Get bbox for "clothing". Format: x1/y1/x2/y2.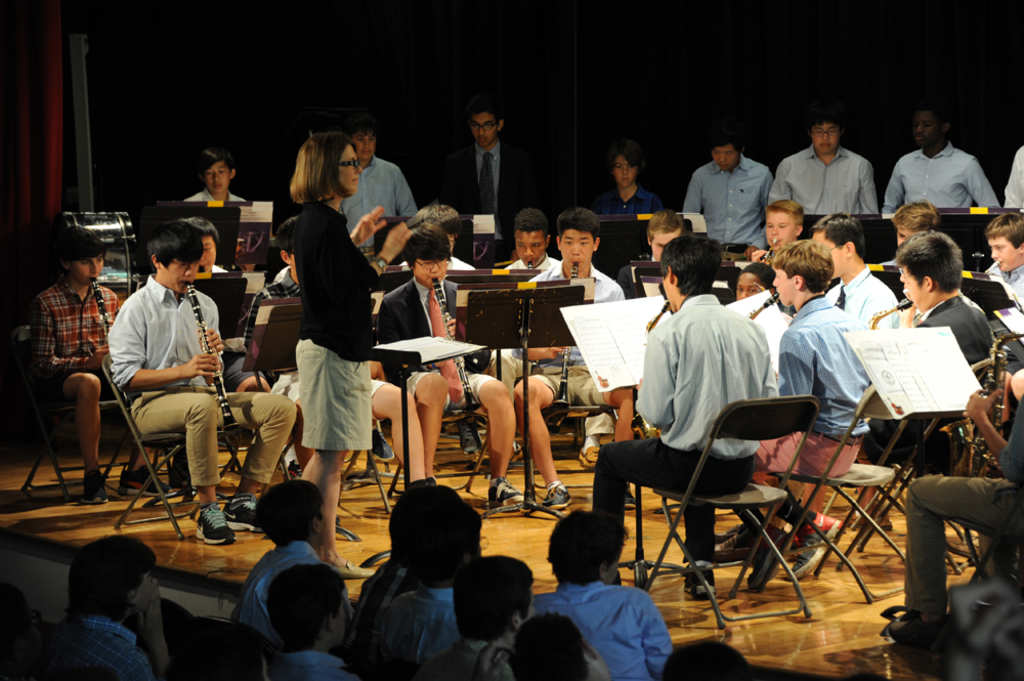
389/254/477/281.
